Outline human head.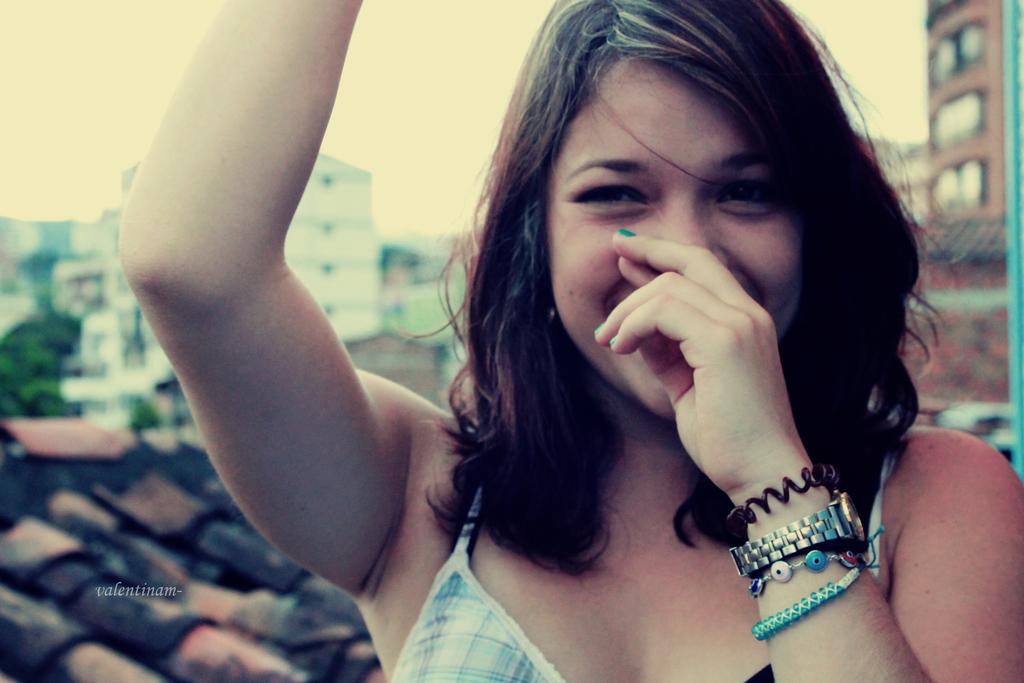
Outline: rect(509, 30, 883, 413).
